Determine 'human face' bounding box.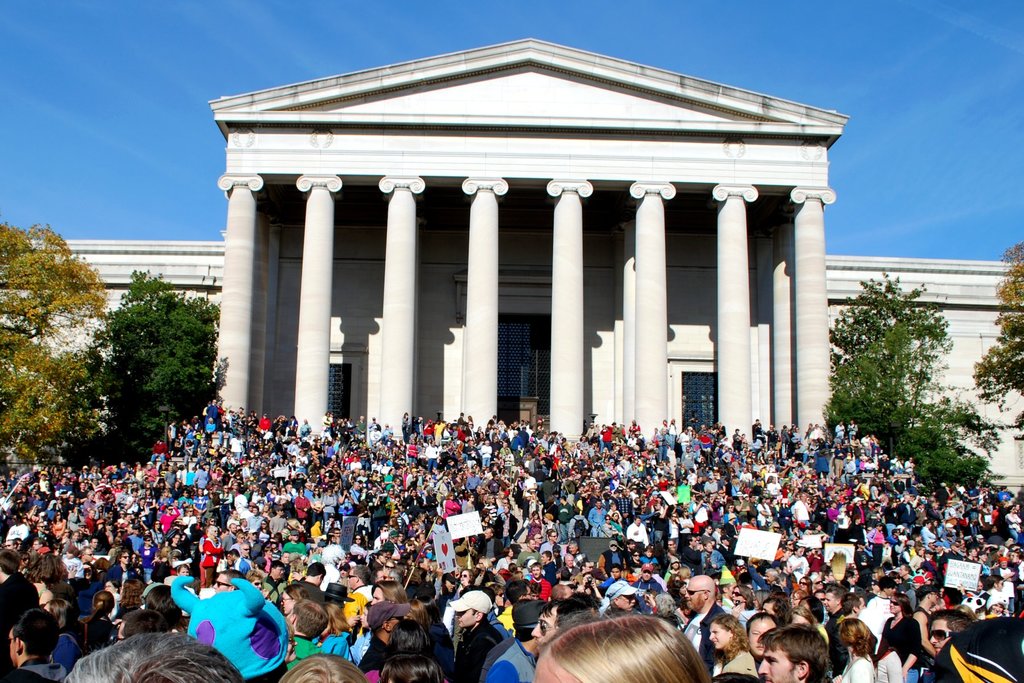
Determined: {"left": 927, "top": 614, "right": 957, "bottom": 656}.
